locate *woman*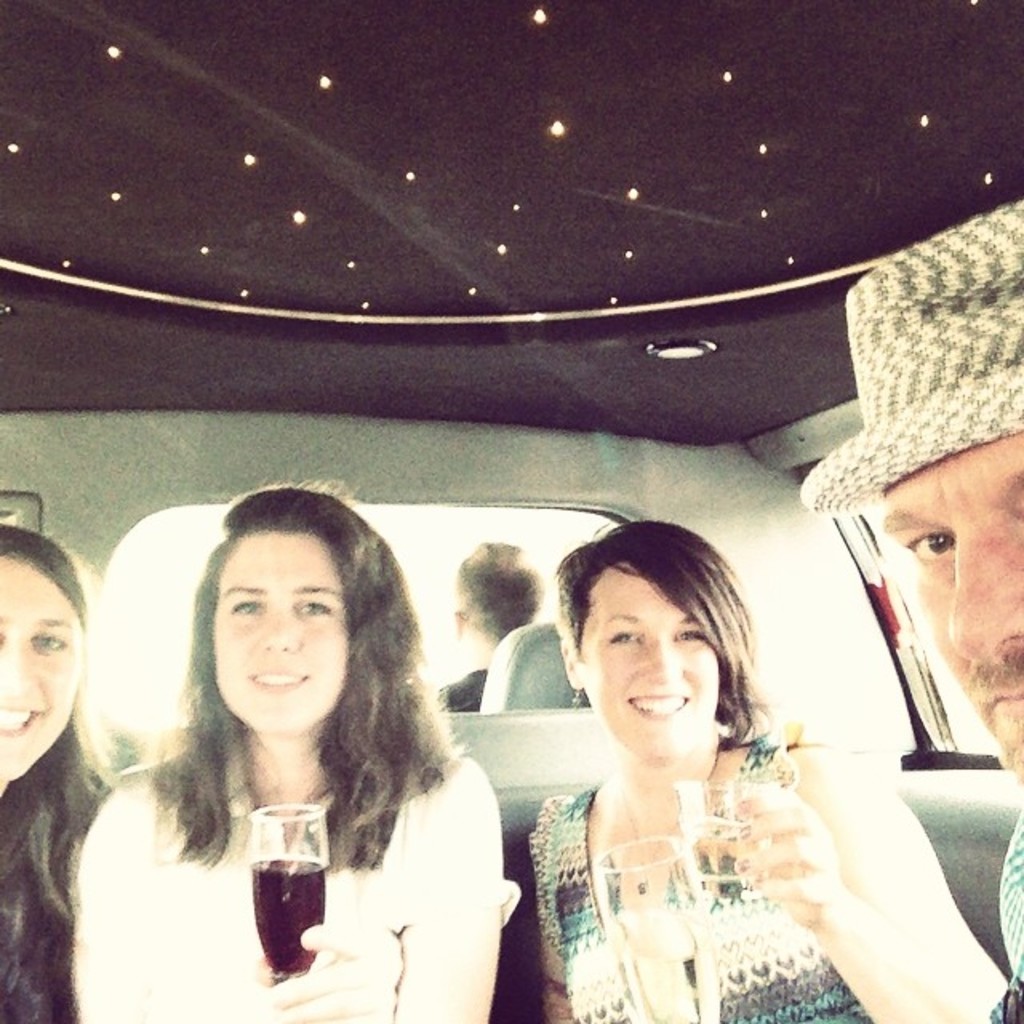
box=[509, 536, 933, 1006]
